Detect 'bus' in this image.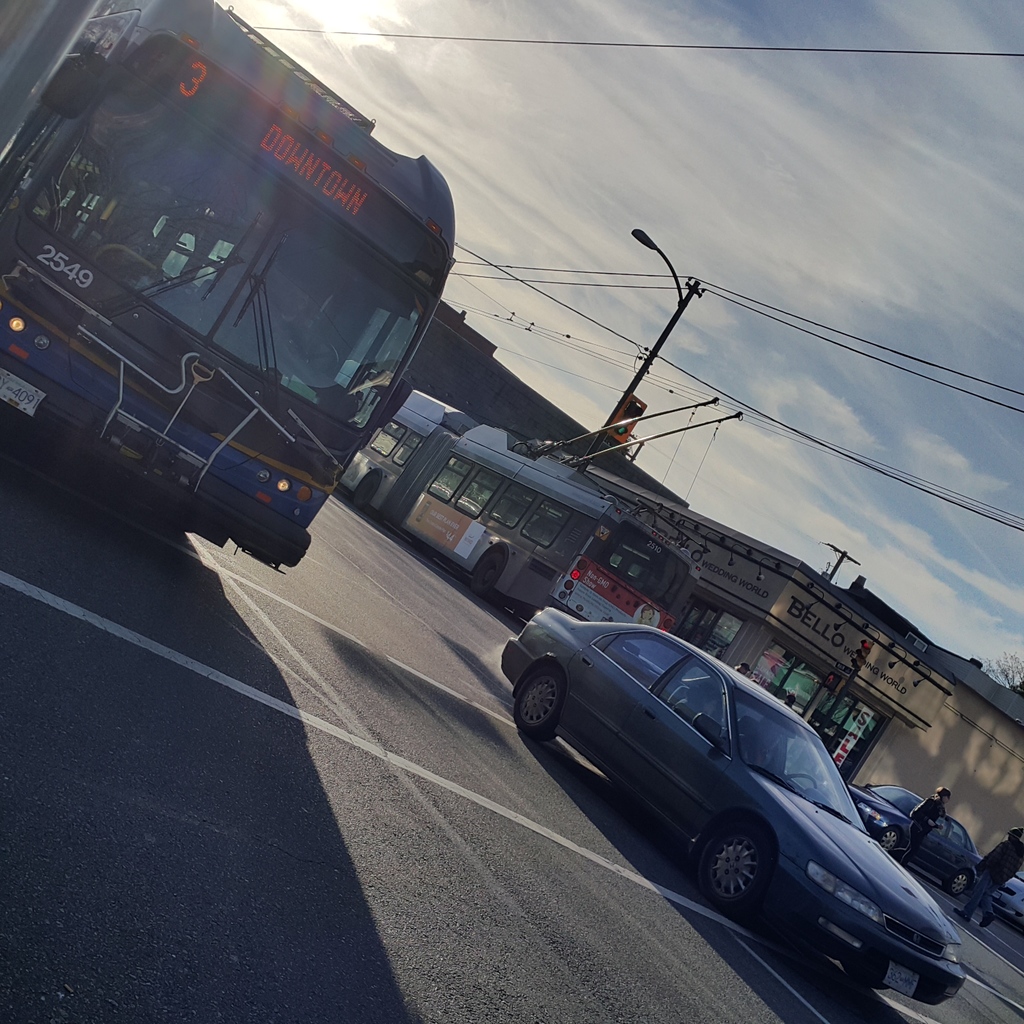
Detection: locate(335, 382, 698, 630).
